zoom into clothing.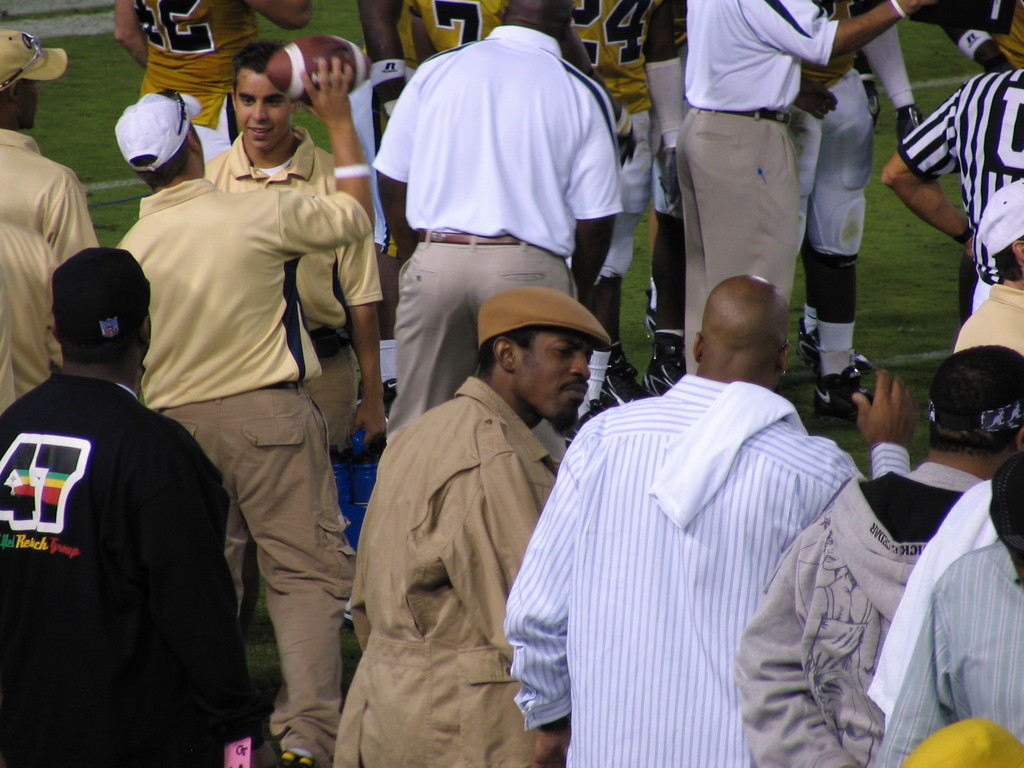
Zoom target: 207 131 378 463.
